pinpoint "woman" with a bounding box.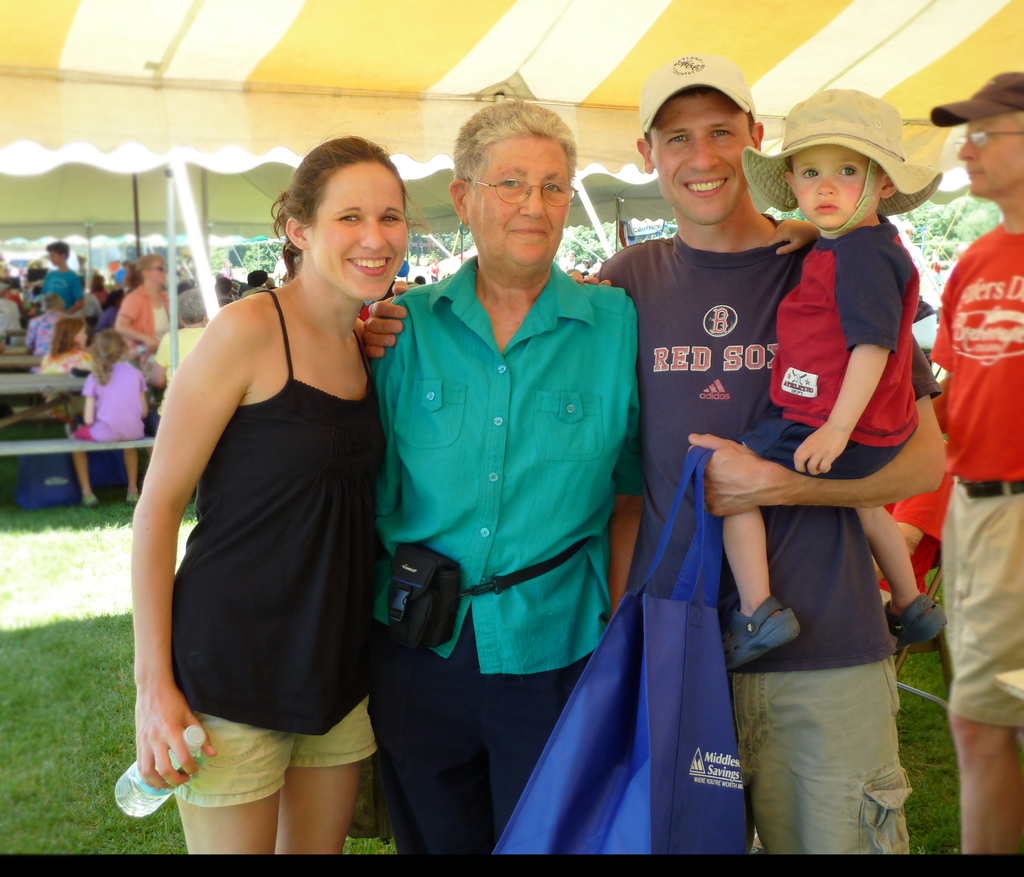
<region>118, 252, 172, 354</region>.
